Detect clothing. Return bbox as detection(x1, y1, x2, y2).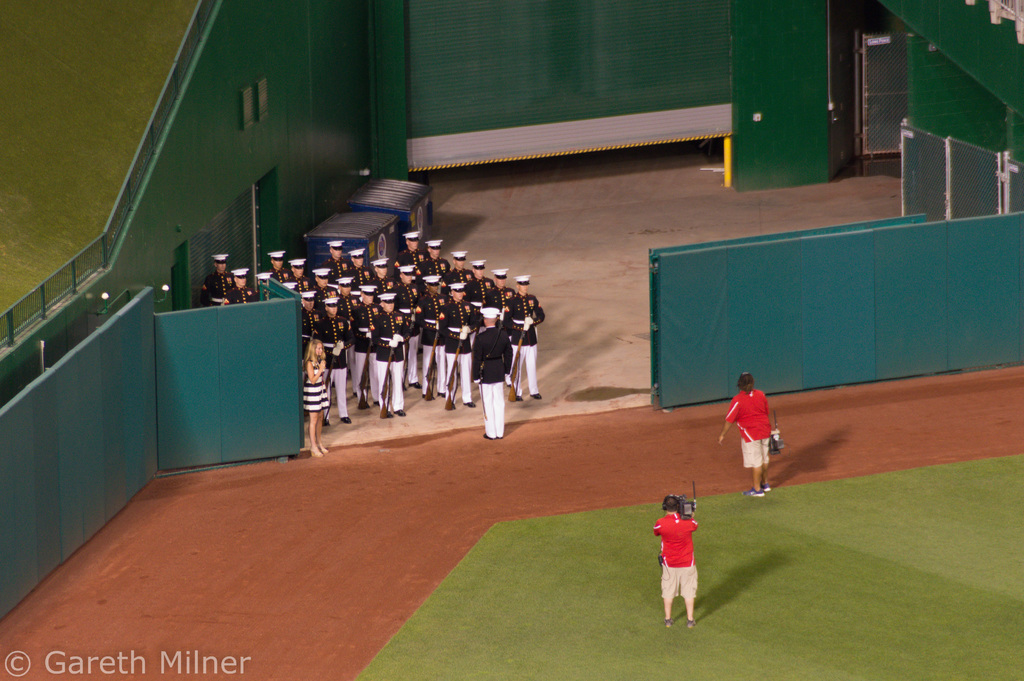
detection(284, 277, 314, 293).
